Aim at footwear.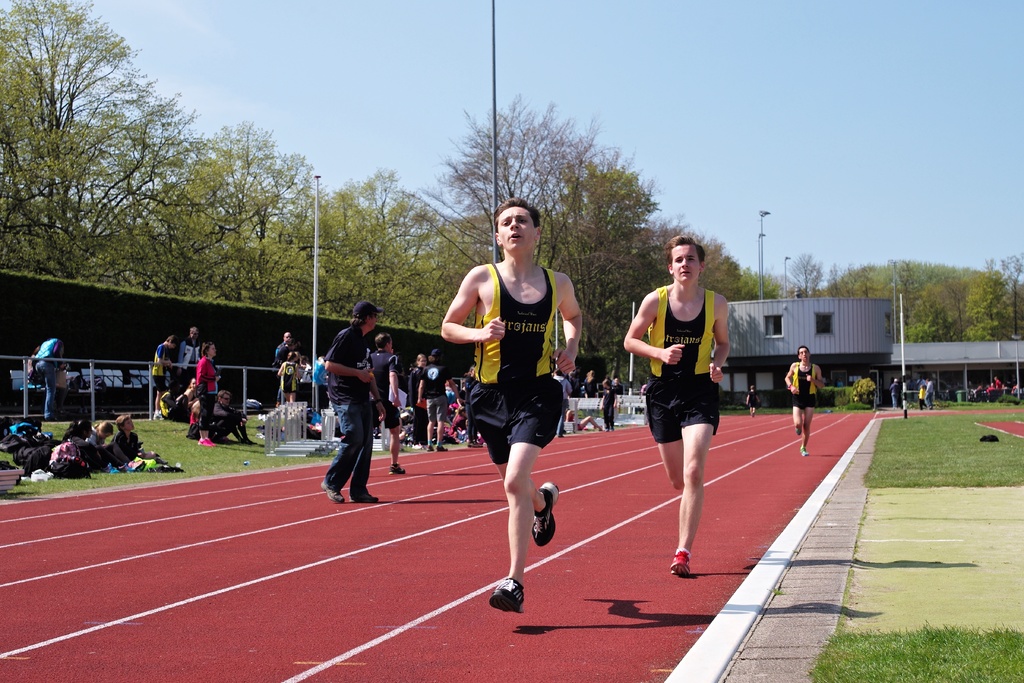
Aimed at pyautogui.locateOnScreen(488, 581, 520, 613).
